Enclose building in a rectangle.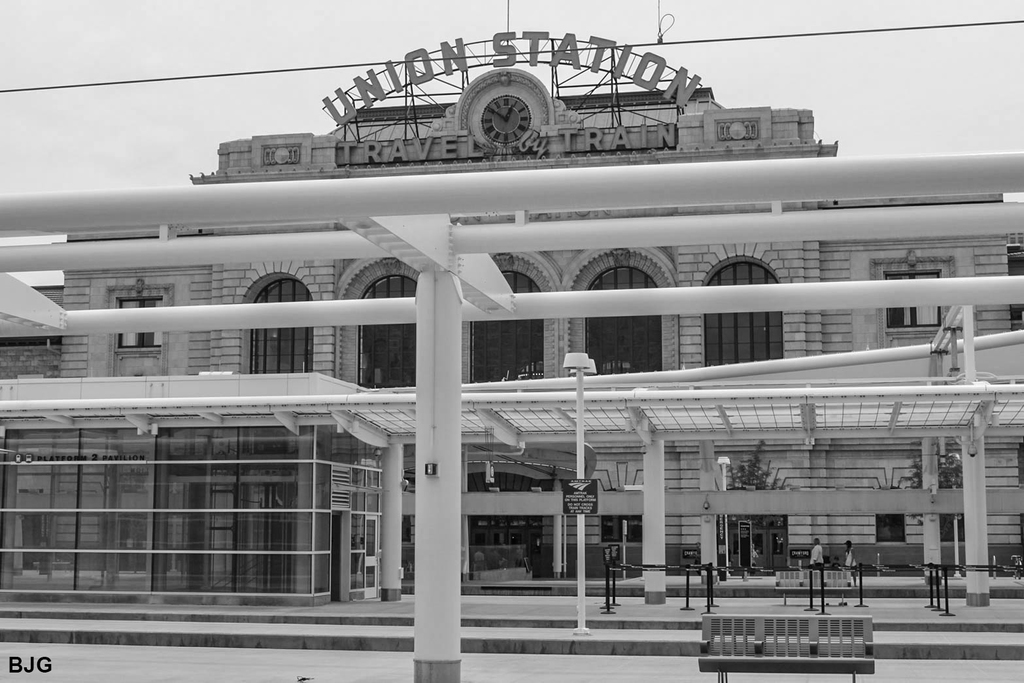
<box>0,67,1023,646</box>.
